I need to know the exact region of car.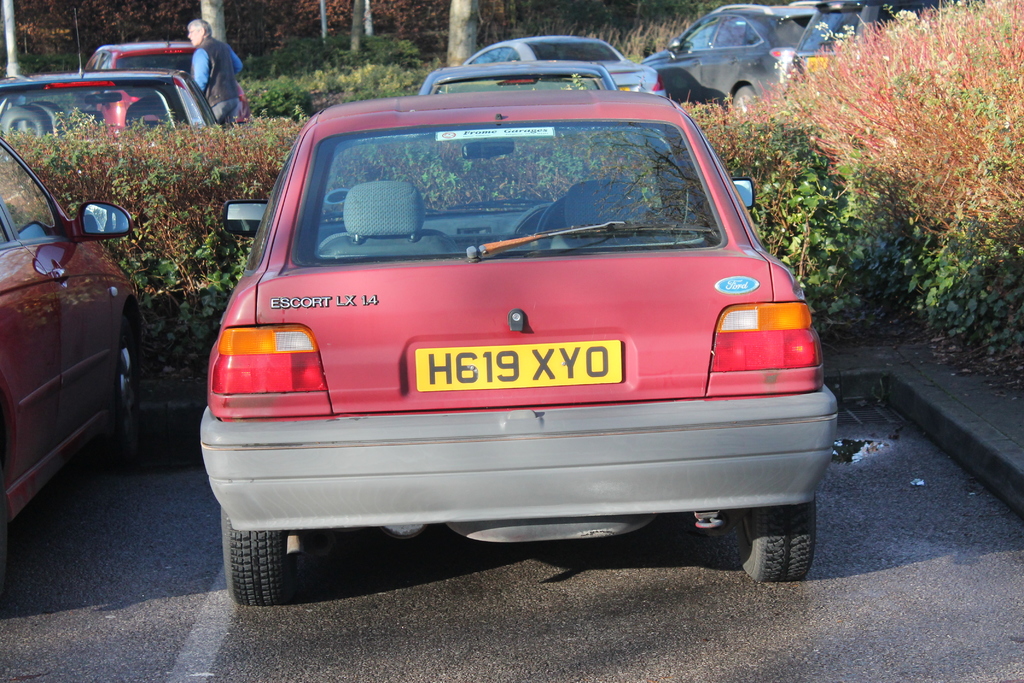
Region: rect(636, 0, 819, 111).
